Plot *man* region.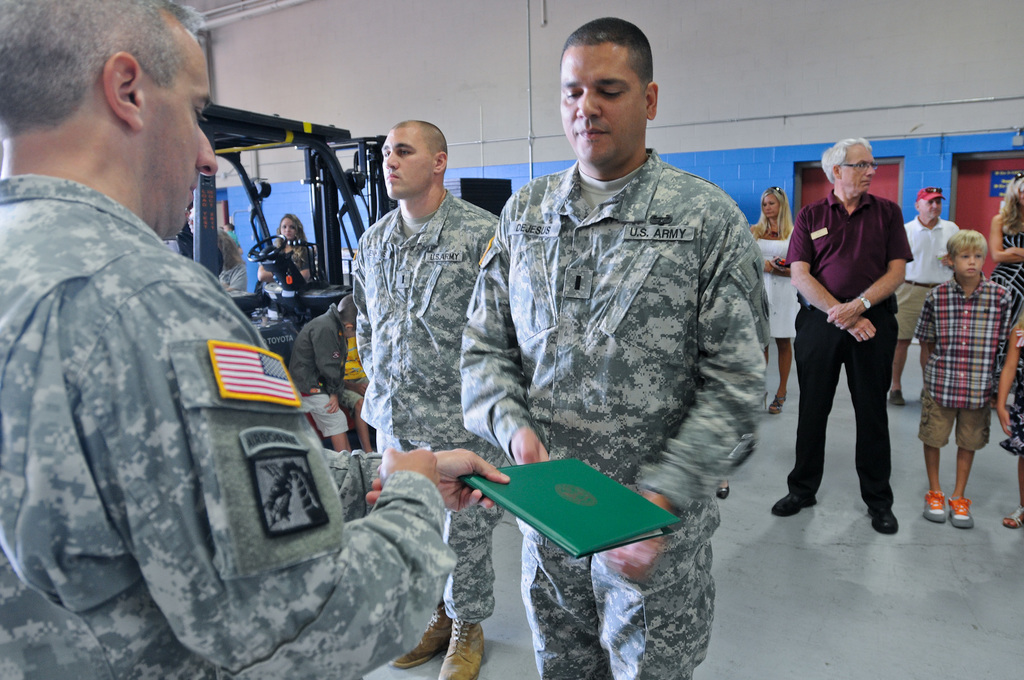
Plotted at <region>349, 120, 504, 679</region>.
